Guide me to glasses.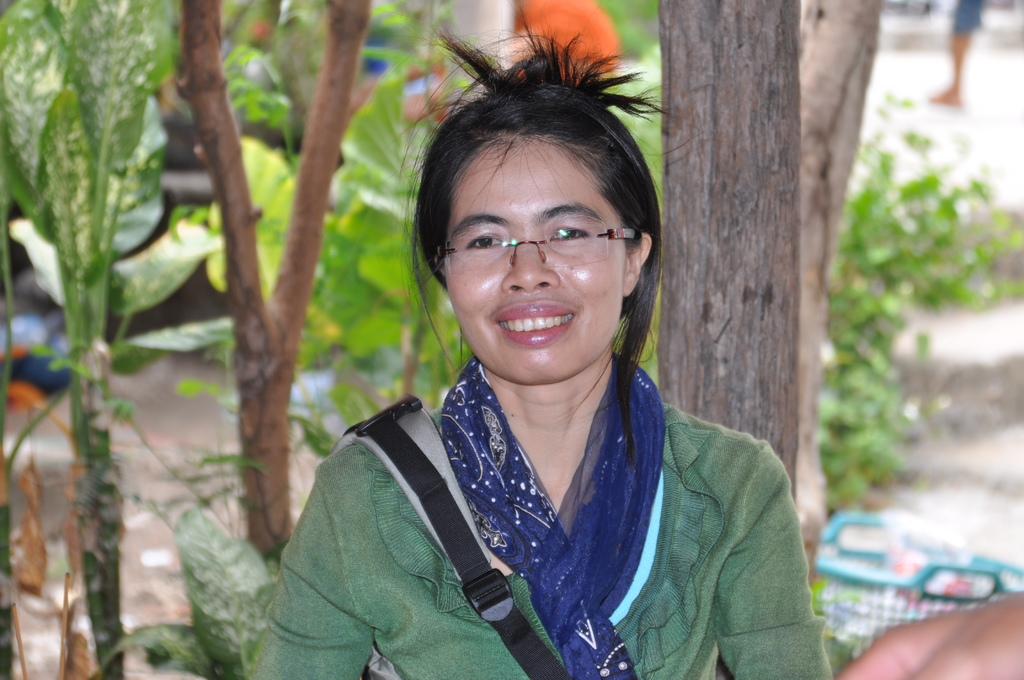
Guidance: bbox(438, 222, 634, 255).
